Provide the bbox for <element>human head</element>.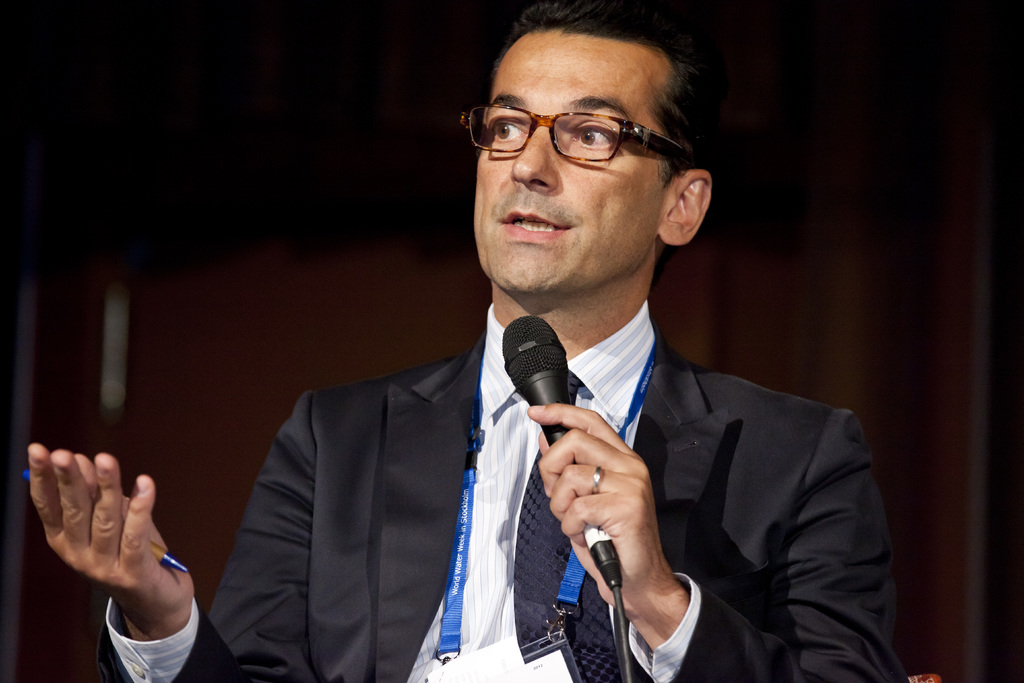
pyautogui.locateOnScreen(457, 0, 718, 297).
